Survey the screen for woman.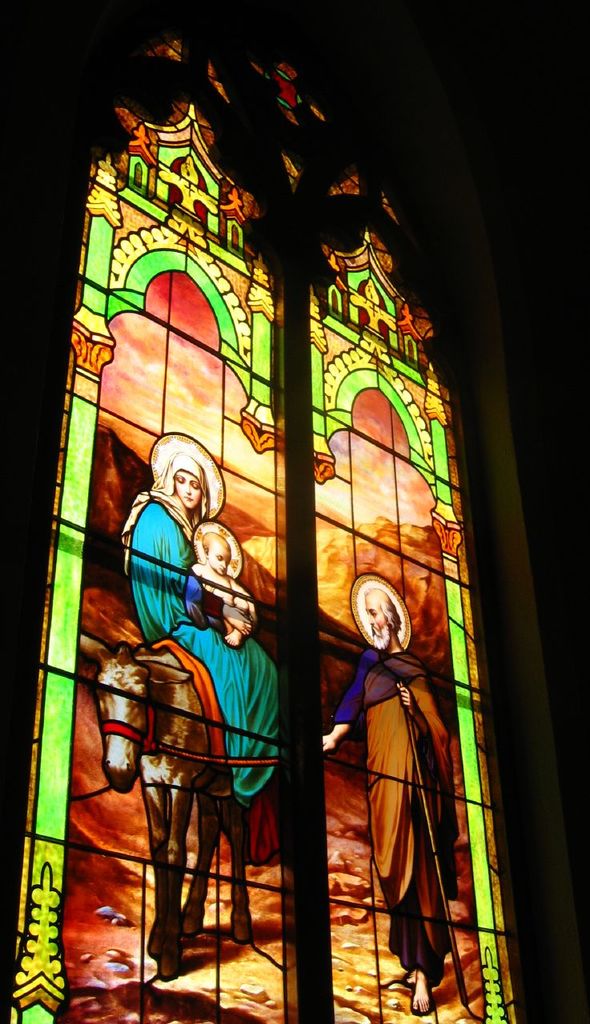
Survey found: l=116, t=432, r=279, b=802.
